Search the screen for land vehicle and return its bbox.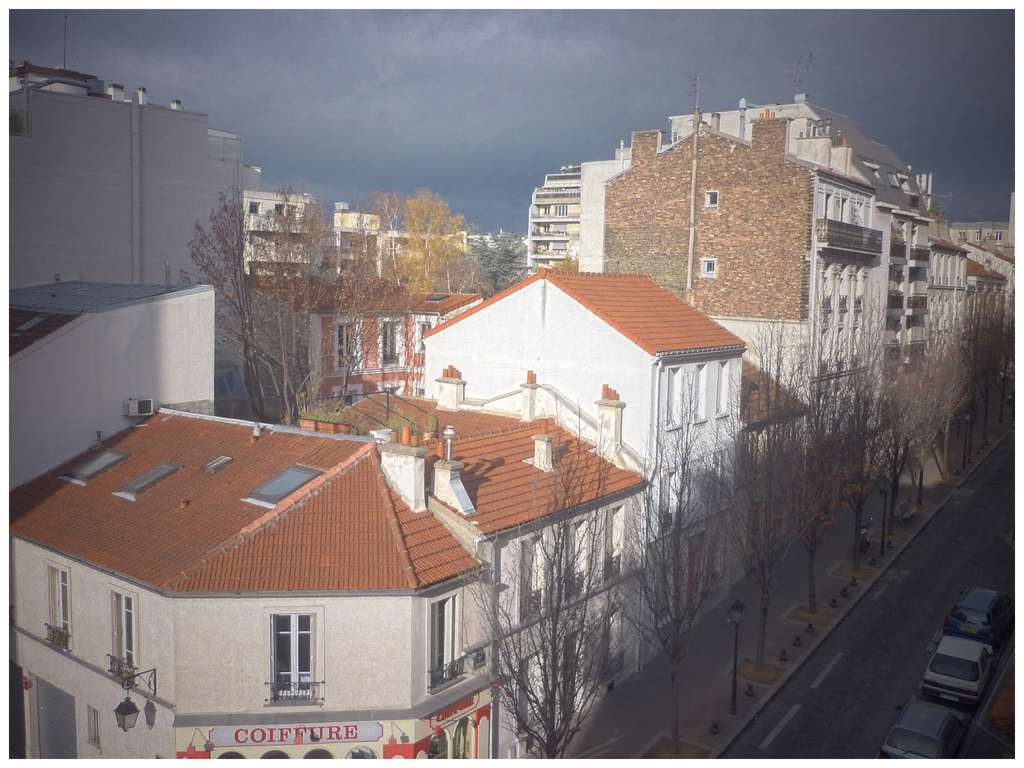
Found: crop(963, 652, 1014, 758).
